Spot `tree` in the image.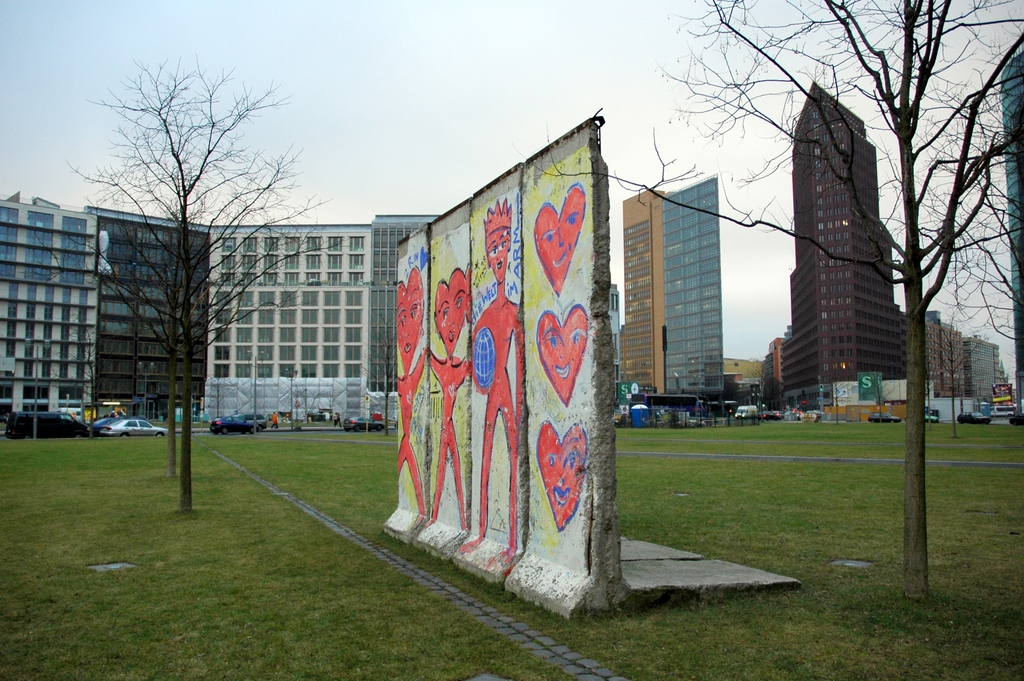
`tree` found at pyautogui.locateOnScreen(924, 314, 989, 434).
